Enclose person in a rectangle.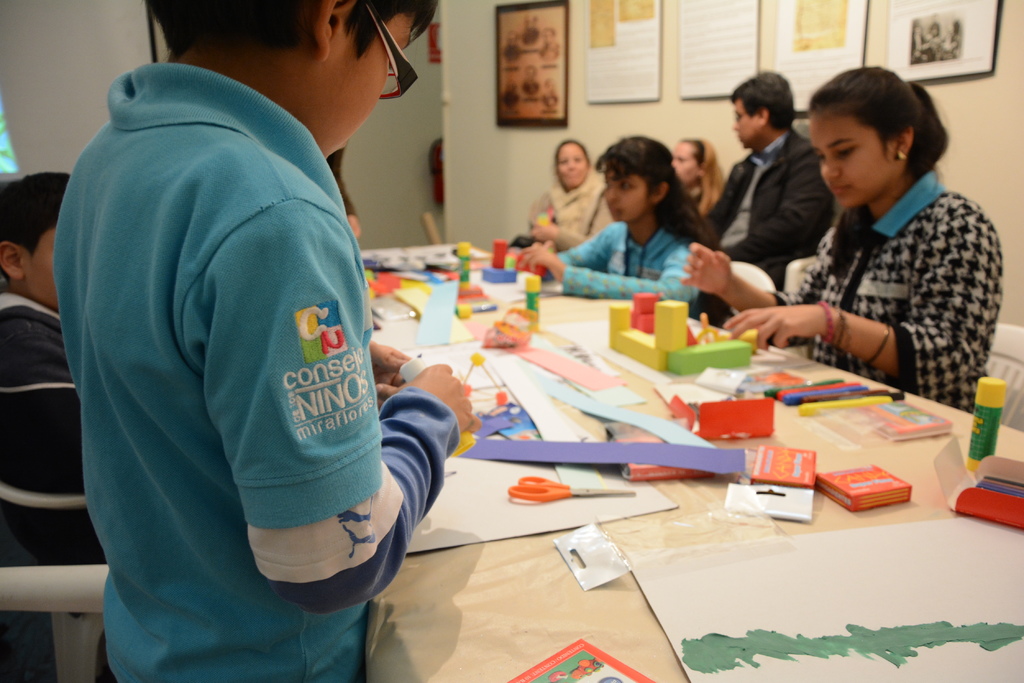
<bbox>680, 65, 1003, 415</bbox>.
